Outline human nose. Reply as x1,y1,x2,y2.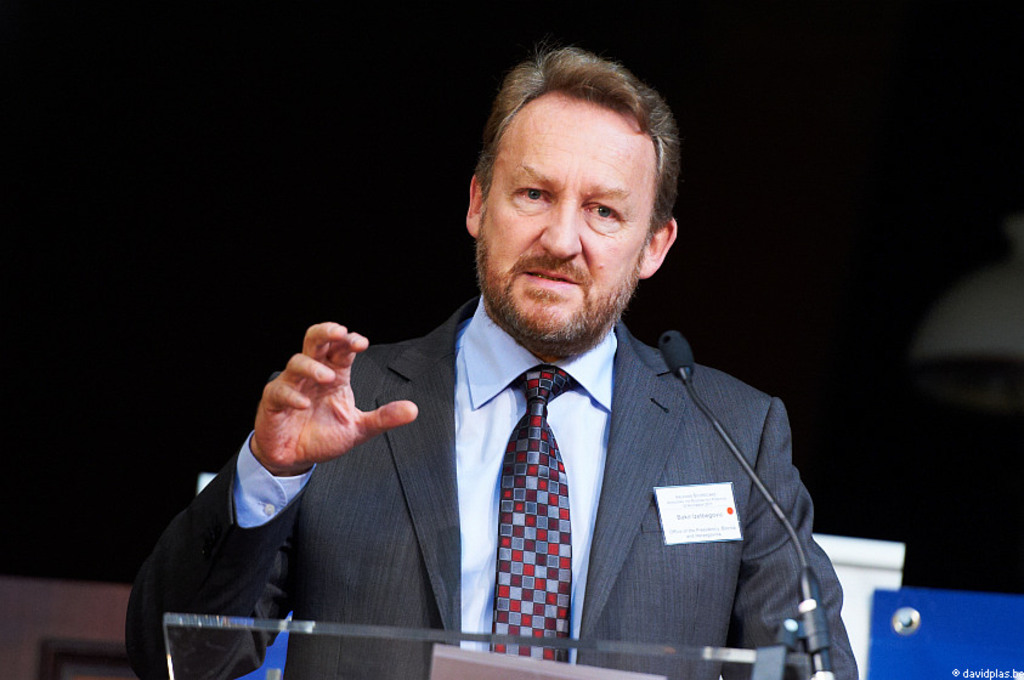
536,195,581,256.
